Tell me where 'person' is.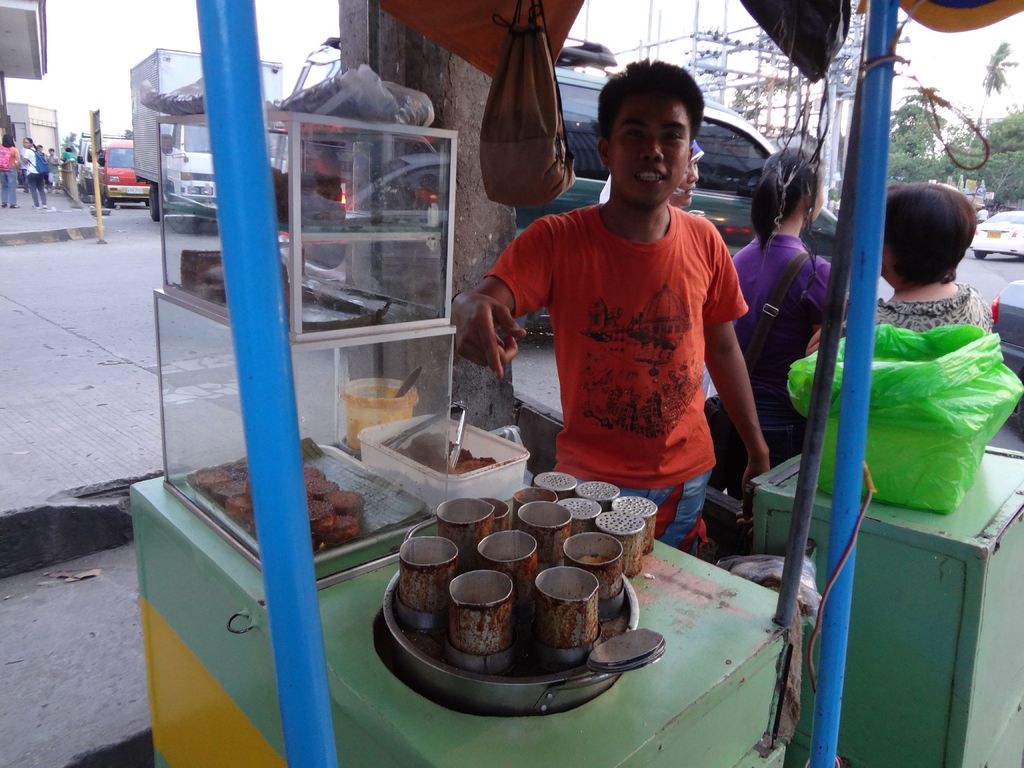
'person' is at Rect(804, 180, 994, 355).
